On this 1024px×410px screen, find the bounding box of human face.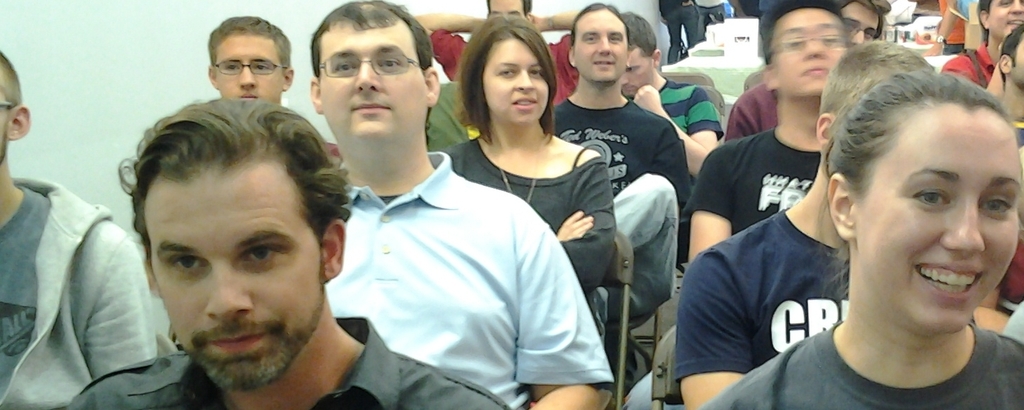
Bounding box: [x1=212, y1=31, x2=284, y2=110].
